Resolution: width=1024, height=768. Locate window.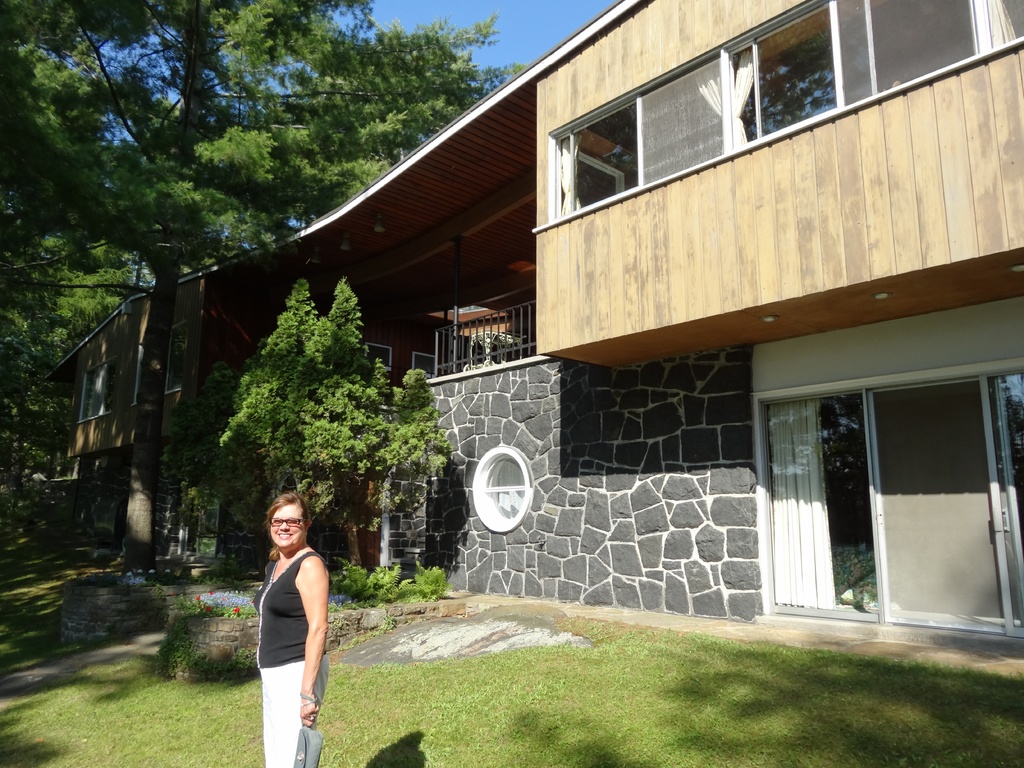
bbox=[159, 316, 196, 396].
